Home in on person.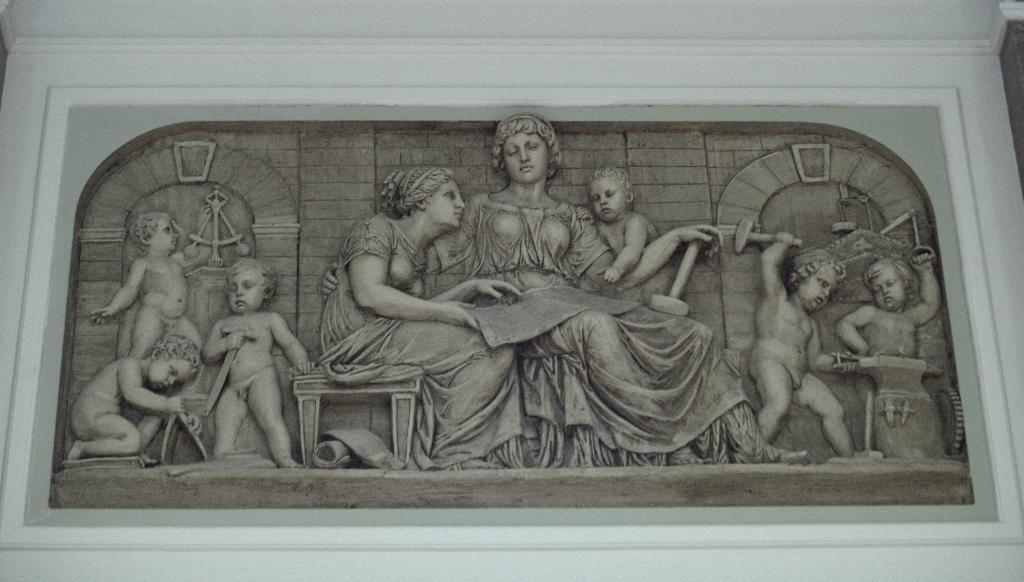
Homed in at bbox(836, 244, 945, 457).
